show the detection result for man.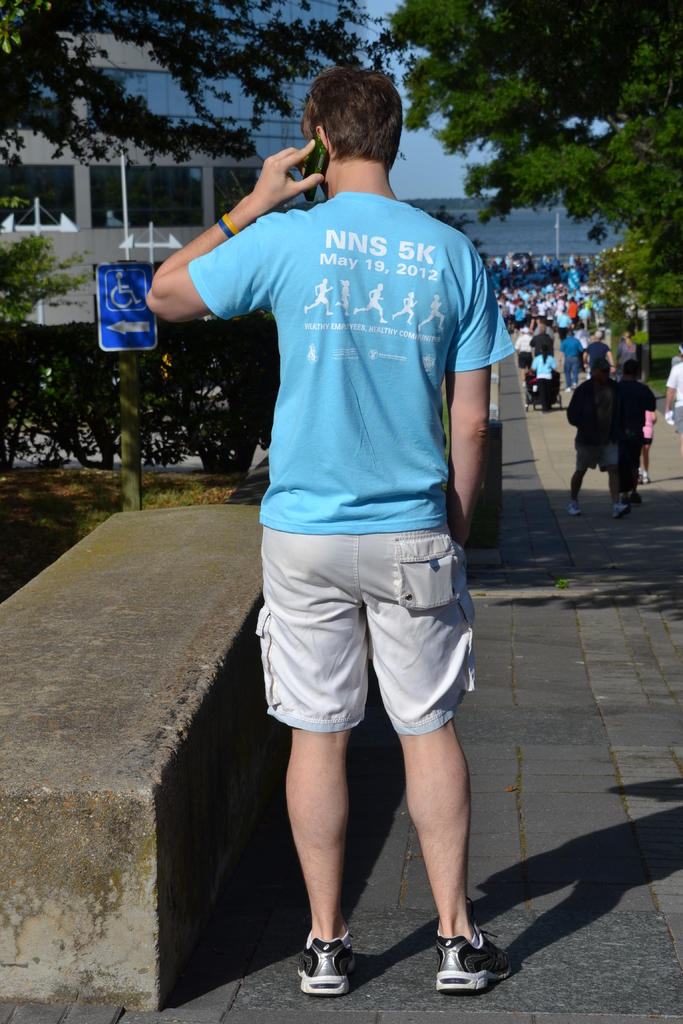
select_region(194, 90, 508, 955).
